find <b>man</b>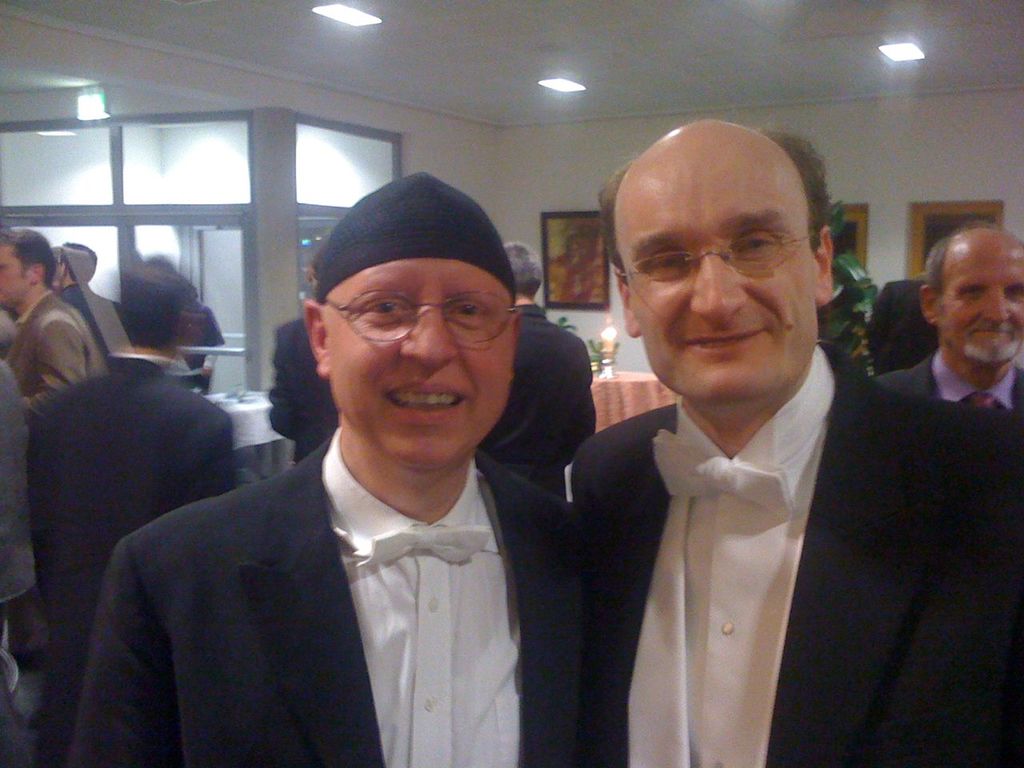
870/219/1023/415
